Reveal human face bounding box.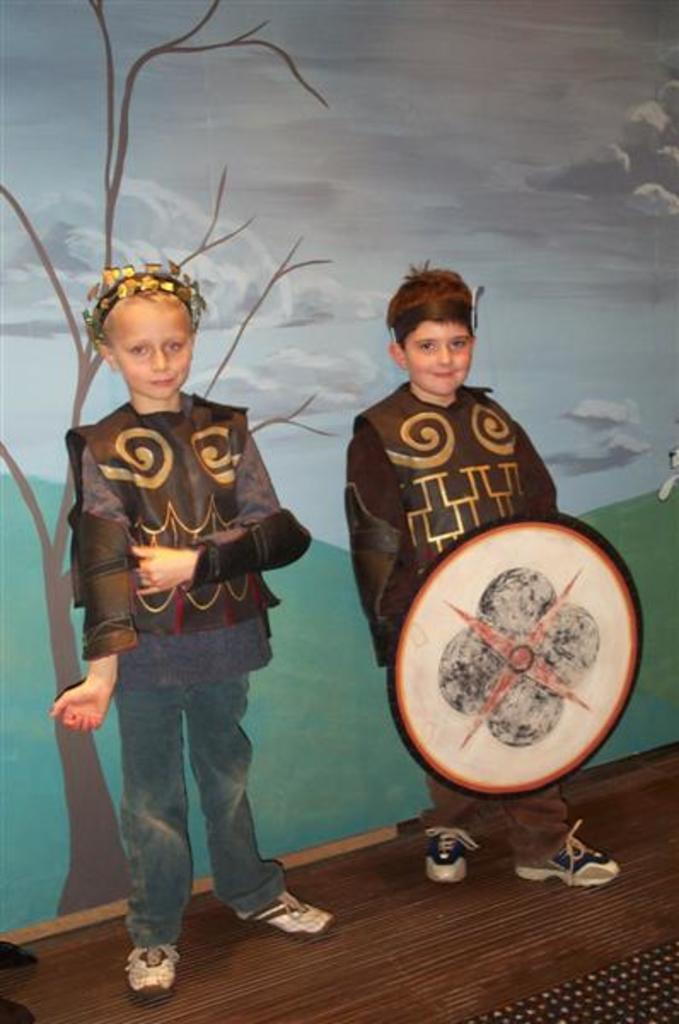
Revealed: pyautogui.locateOnScreen(401, 323, 469, 396).
